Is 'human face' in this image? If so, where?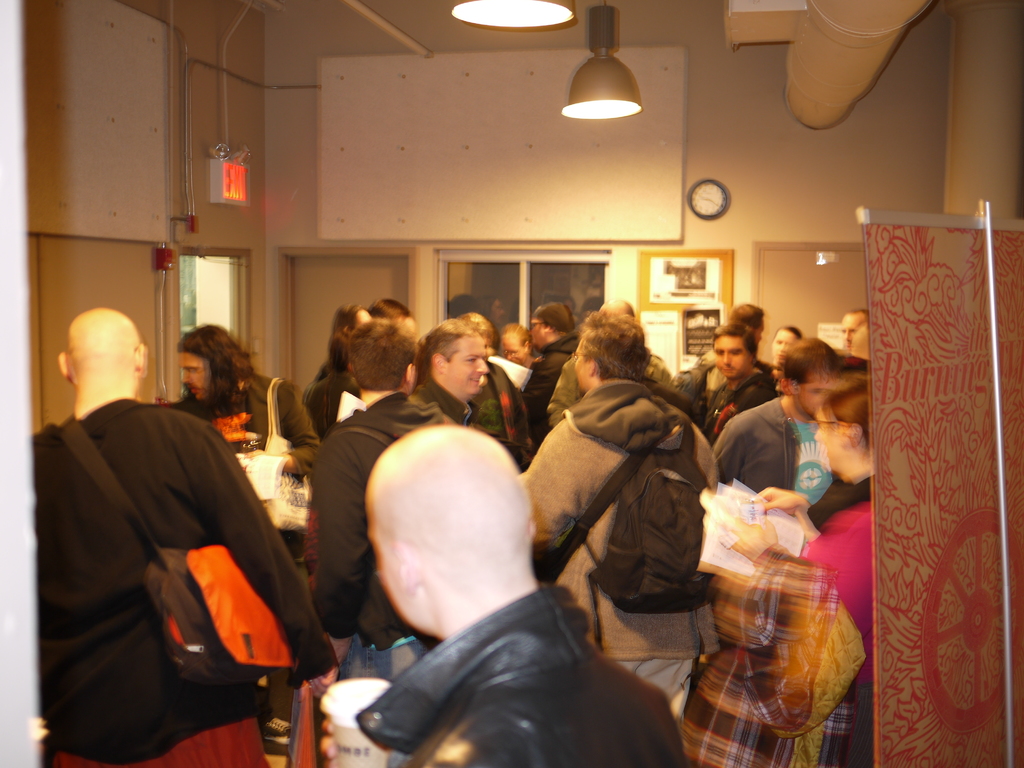
Yes, at [810,404,849,472].
